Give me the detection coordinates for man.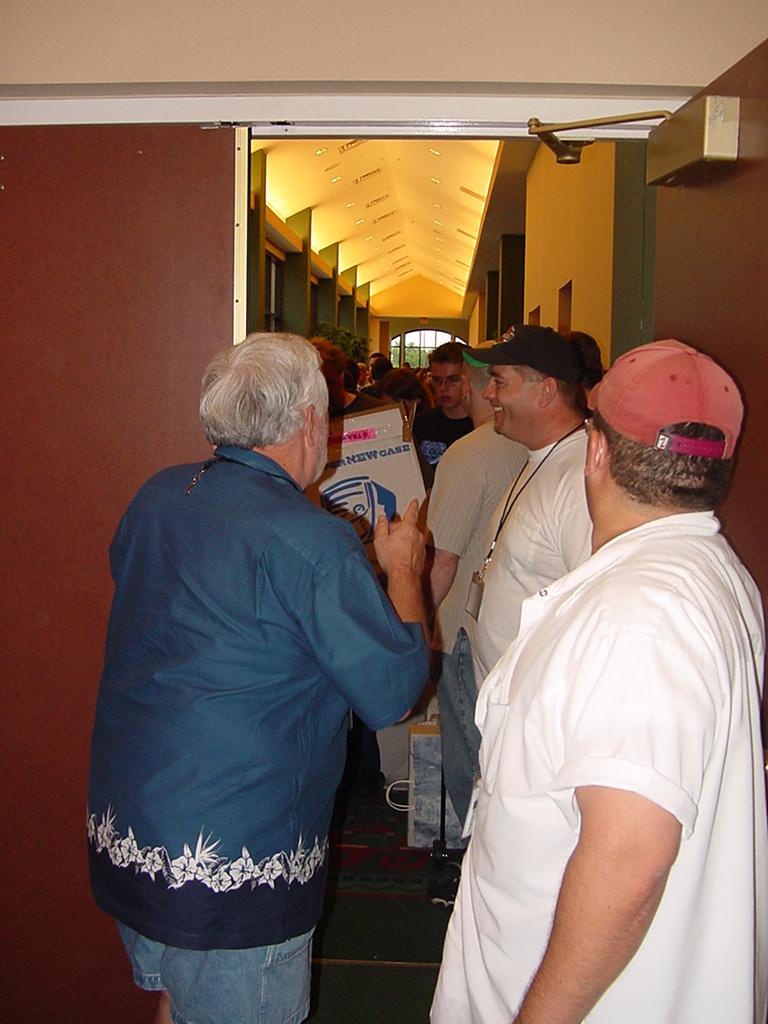
box=[463, 320, 594, 683].
